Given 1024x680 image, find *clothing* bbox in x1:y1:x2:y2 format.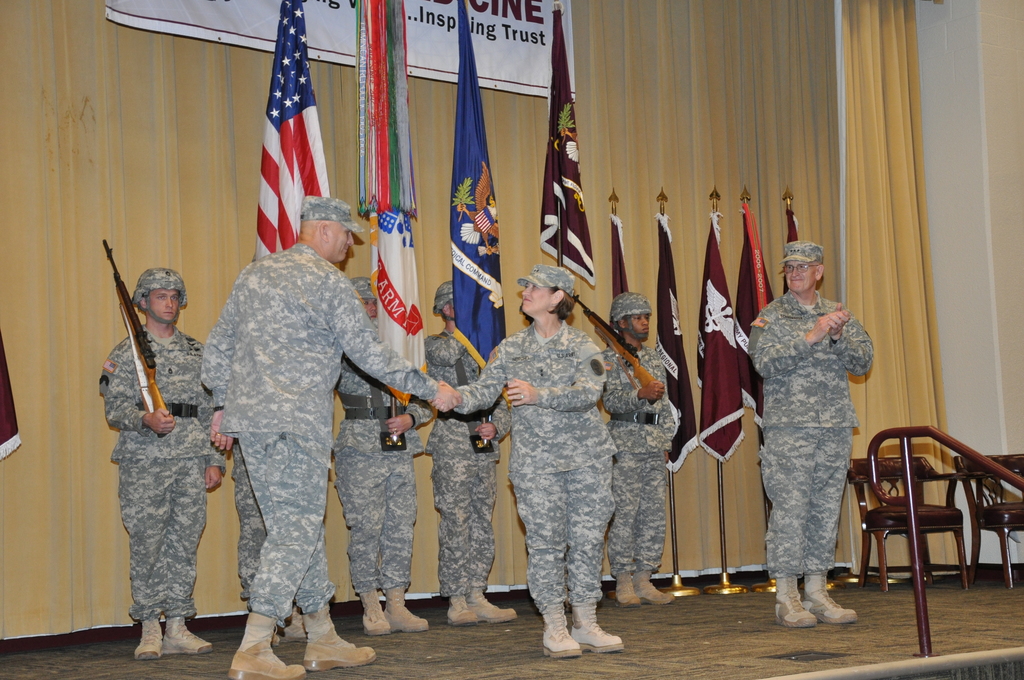
456:321:620:615.
